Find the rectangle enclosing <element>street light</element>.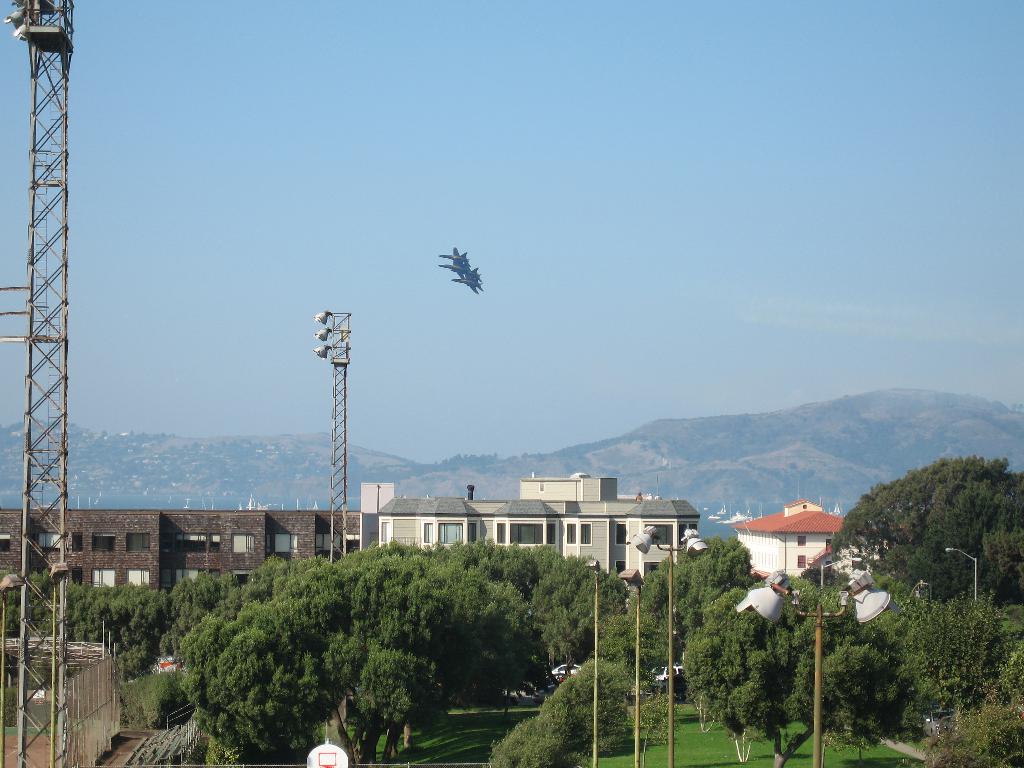
616,565,648,766.
